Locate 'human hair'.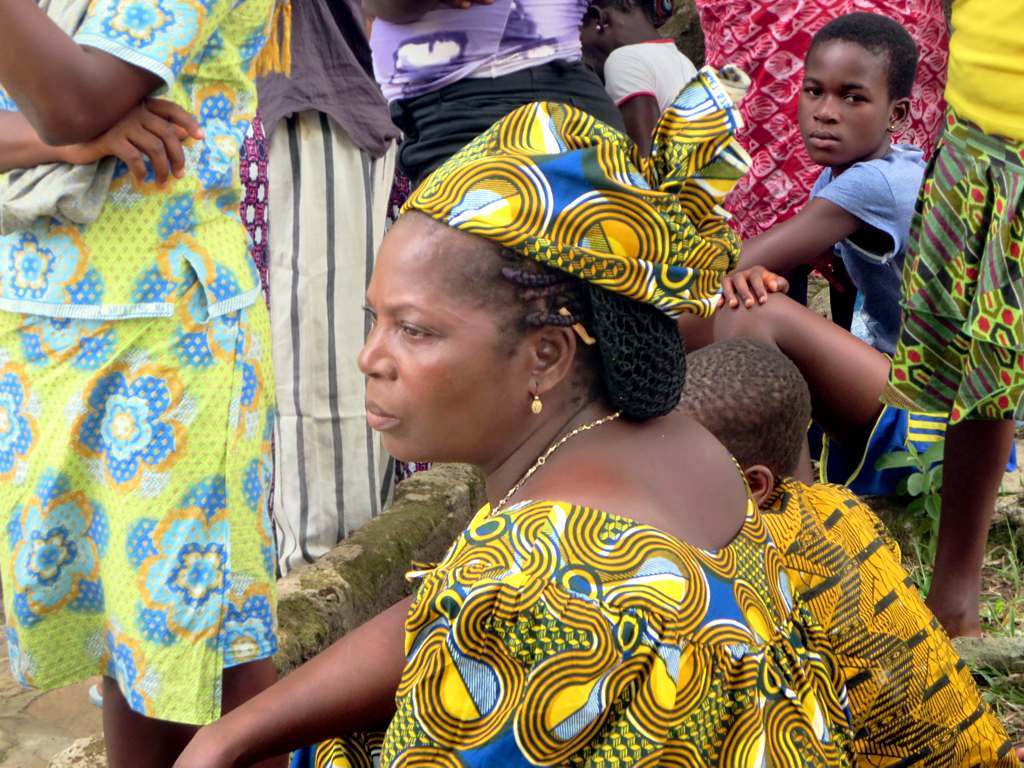
Bounding box: <box>801,10,927,135</box>.
